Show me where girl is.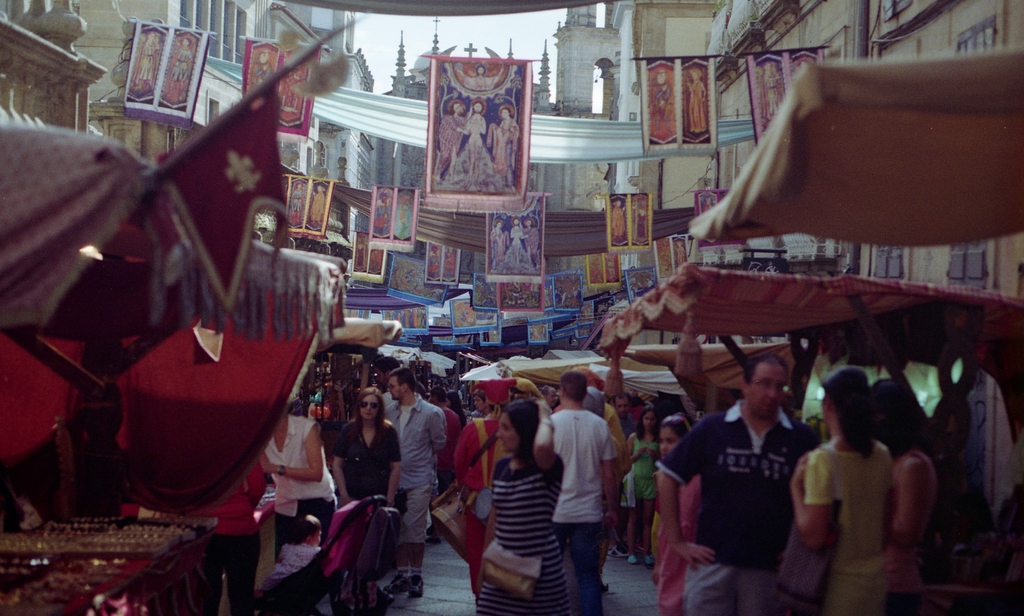
girl is at box=[652, 415, 700, 615].
